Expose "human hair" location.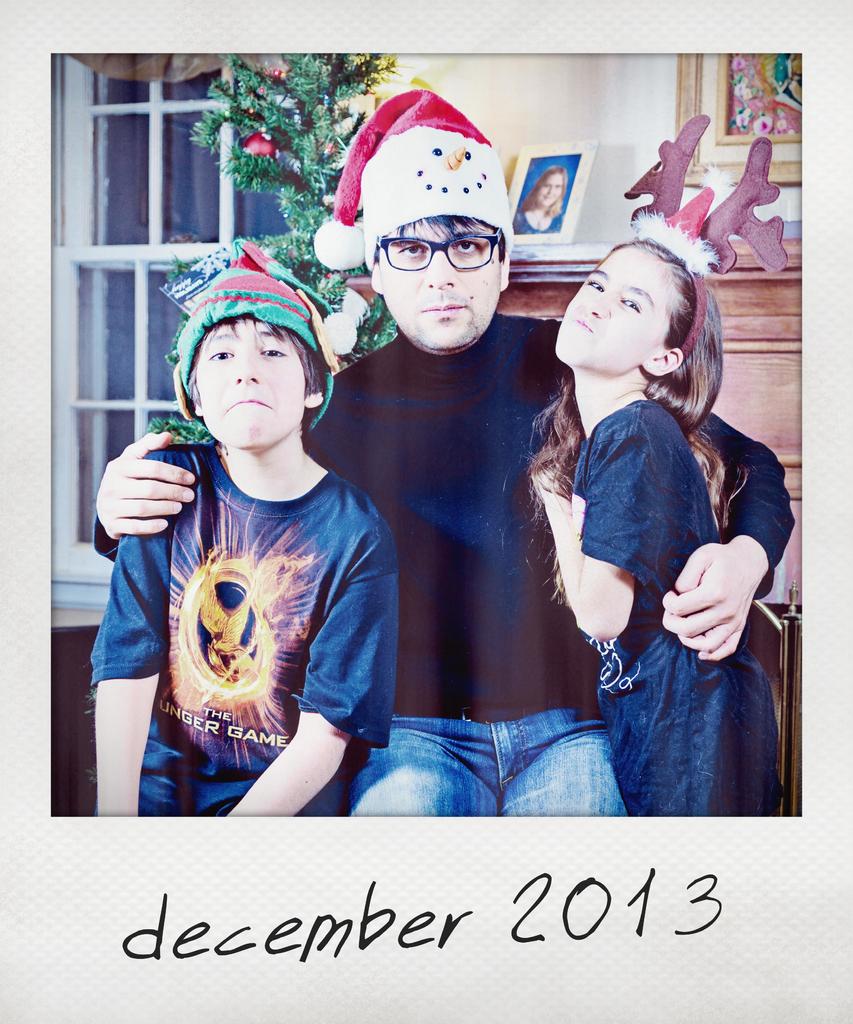
Exposed at bbox(515, 163, 566, 219).
